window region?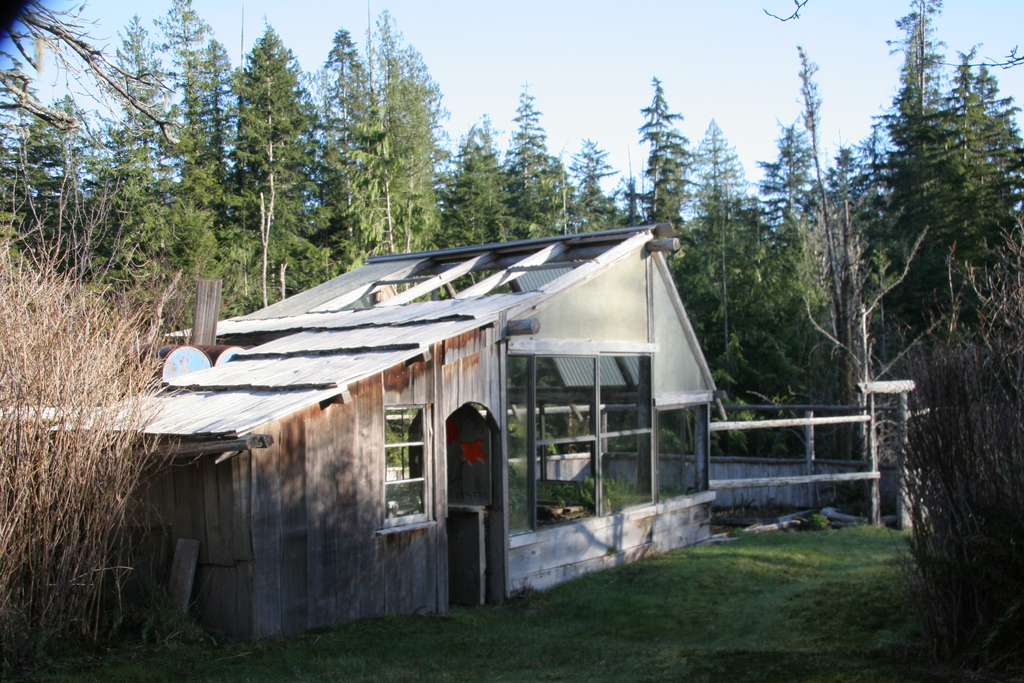
locate(380, 398, 431, 536)
